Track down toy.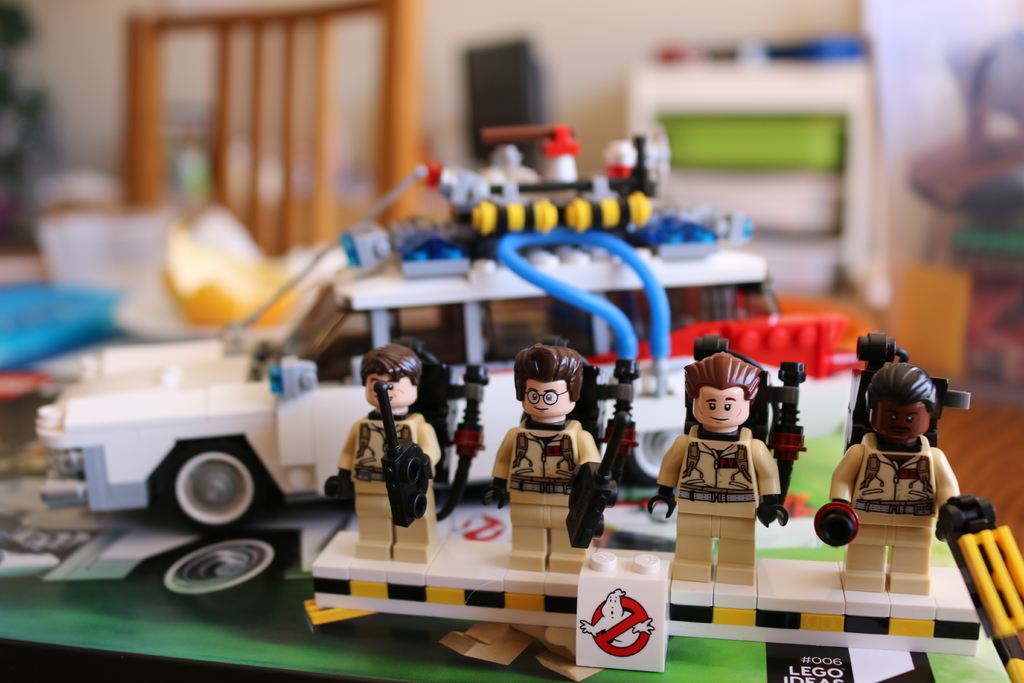
Tracked to pyautogui.locateOnScreen(534, 129, 585, 201).
